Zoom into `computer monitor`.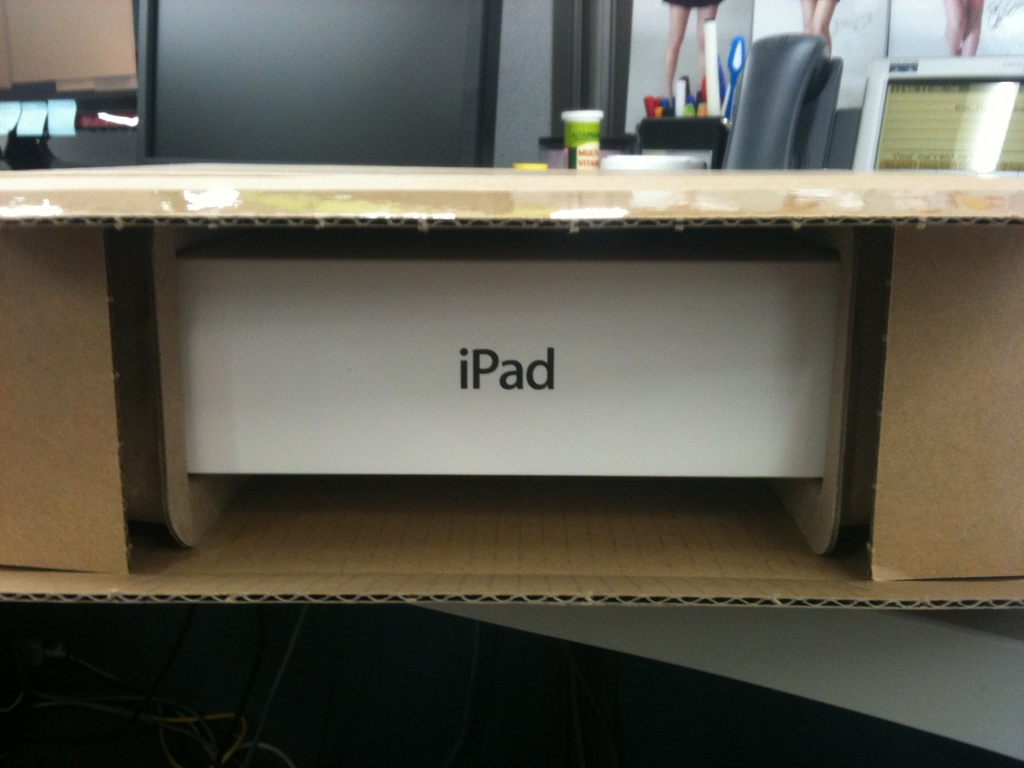
Zoom target: {"left": 852, "top": 50, "right": 1023, "bottom": 180}.
